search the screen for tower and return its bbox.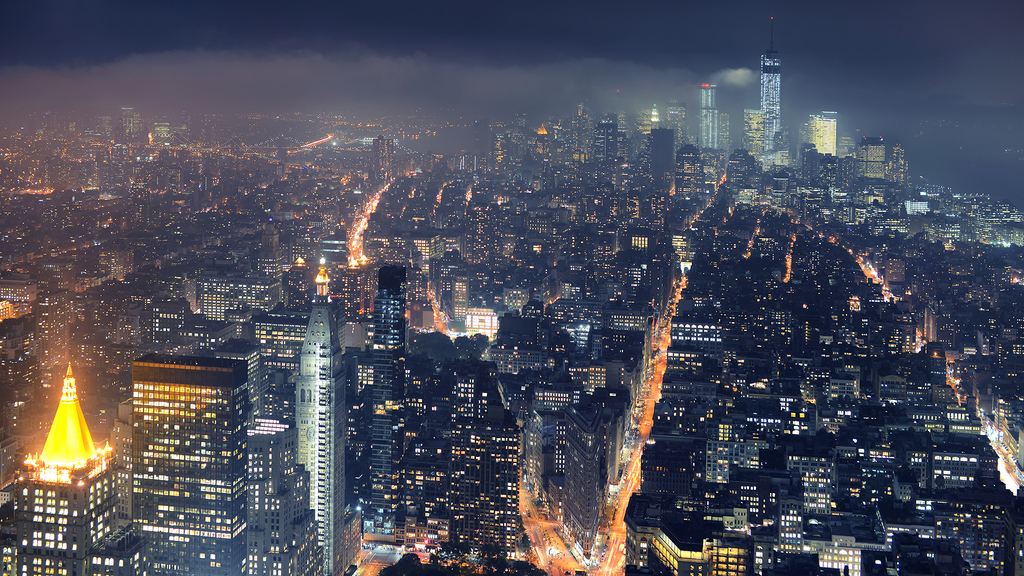
Found: [x1=757, y1=51, x2=779, y2=172].
